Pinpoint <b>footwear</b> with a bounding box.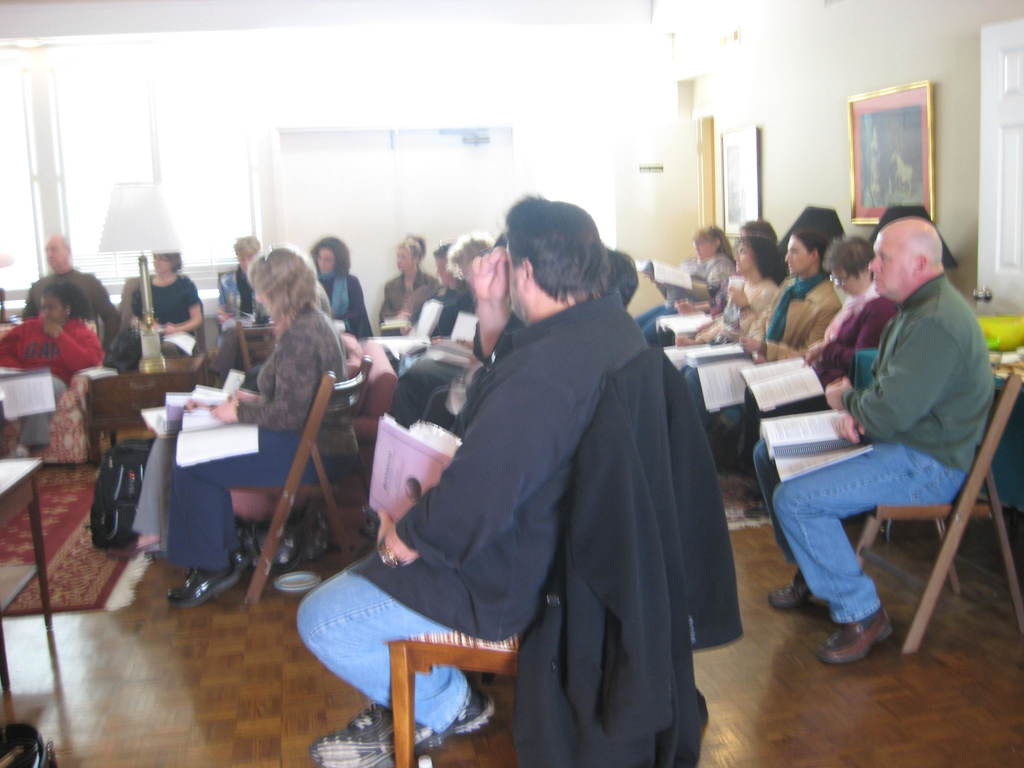
[821,609,892,655].
